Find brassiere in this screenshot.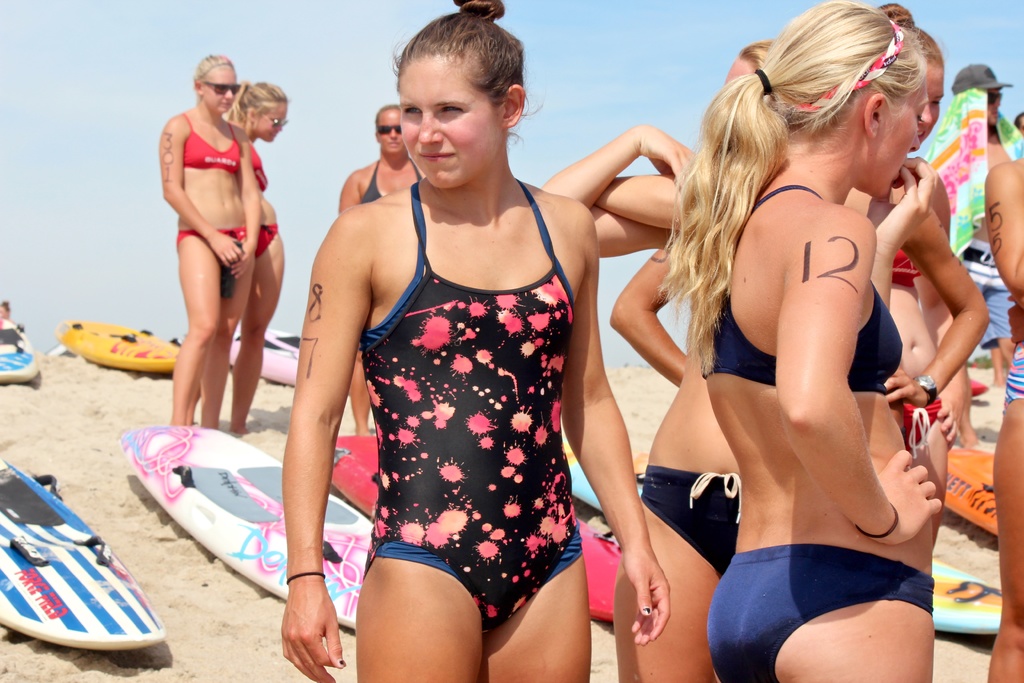
The bounding box for brassiere is [892,248,922,286].
